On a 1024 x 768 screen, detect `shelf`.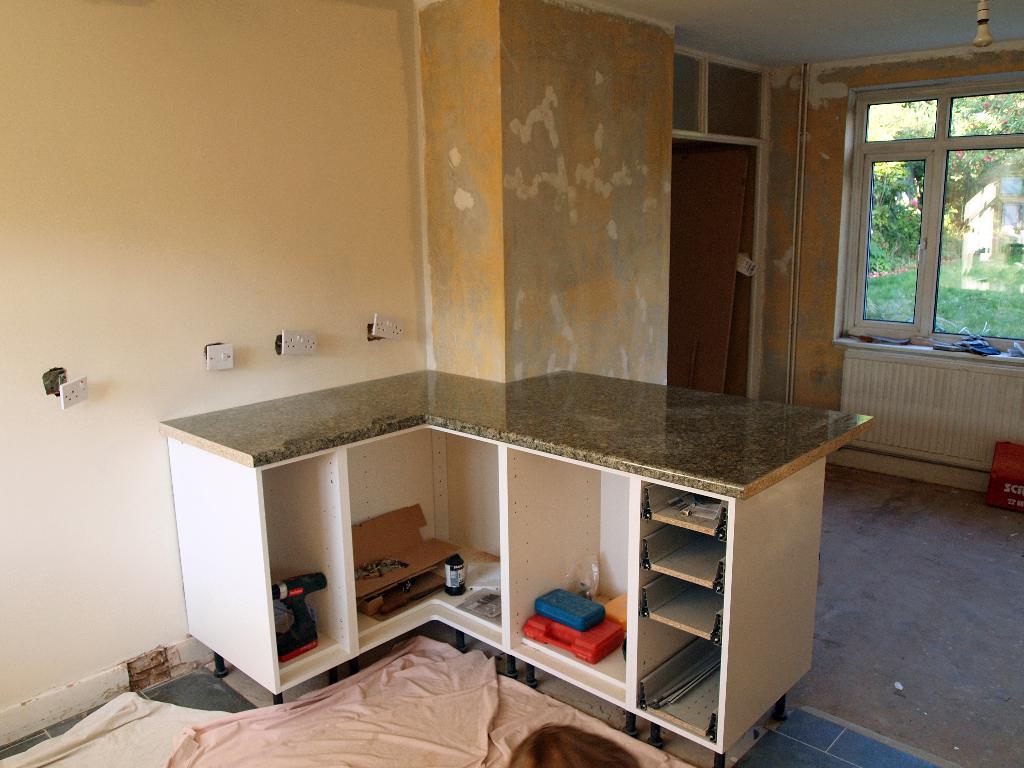
<bbox>352, 447, 503, 636</bbox>.
